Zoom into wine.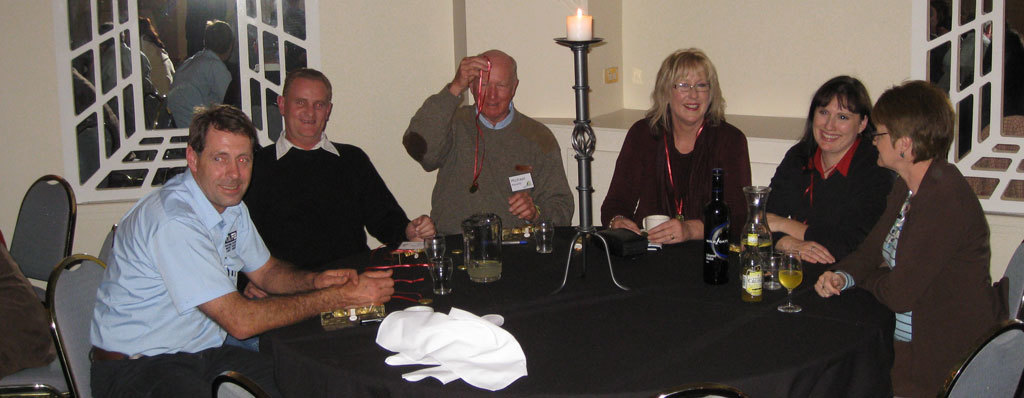
Zoom target: [x1=700, y1=161, x2=738, y2=282].
